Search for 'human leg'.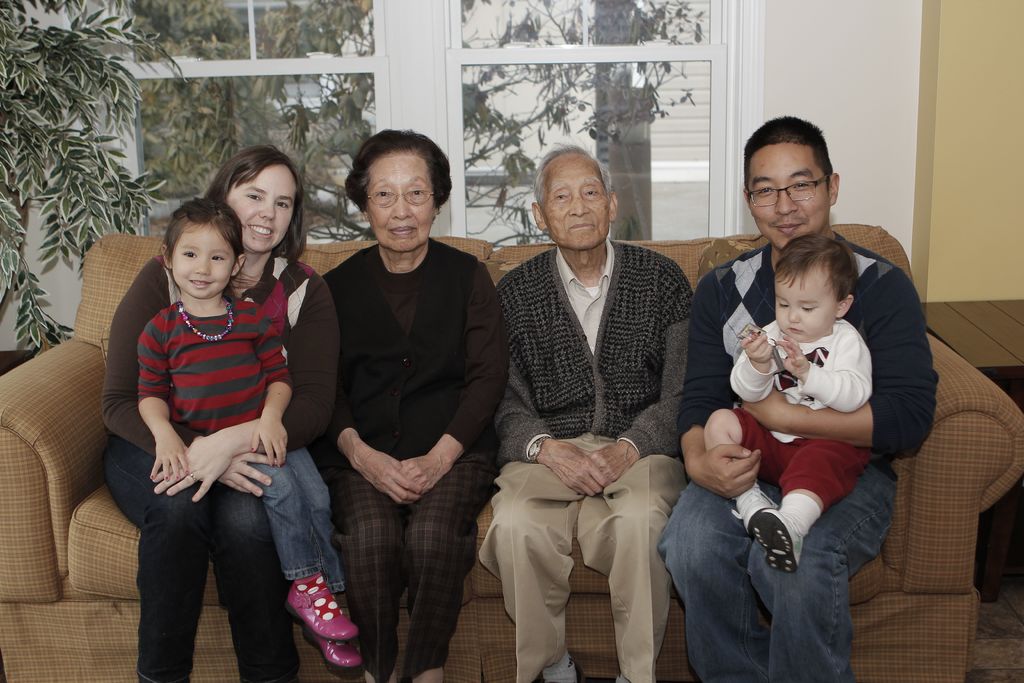
Found at locate(701, 411, 860, 573).
